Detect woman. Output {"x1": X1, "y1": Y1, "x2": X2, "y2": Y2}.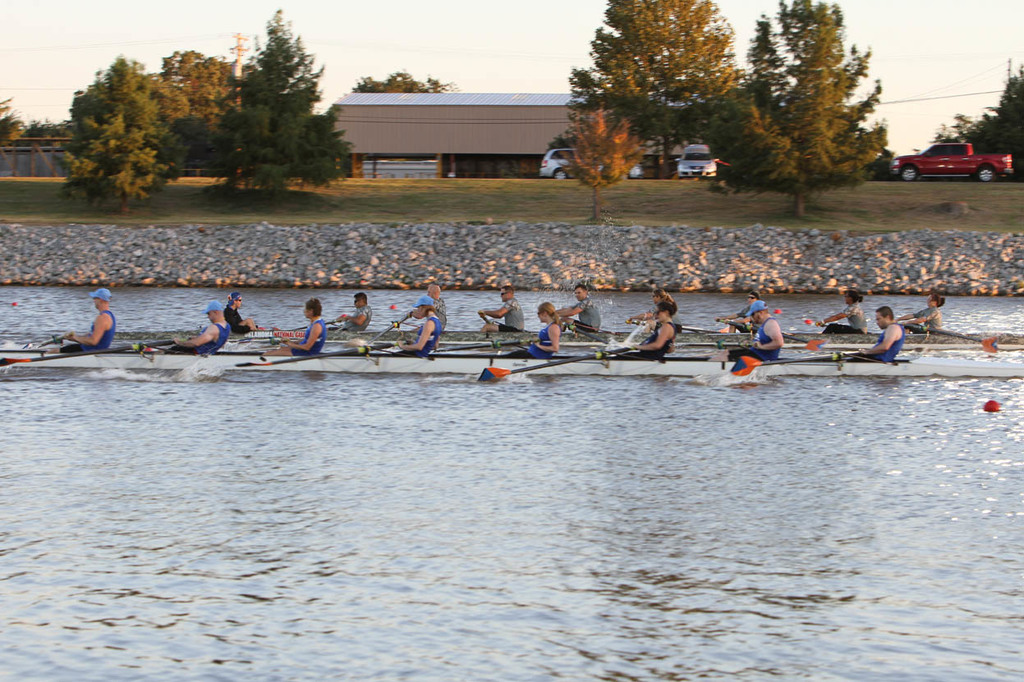
{"x1": 509, "y1": 301, "x2": 563, "y2": 359}.
